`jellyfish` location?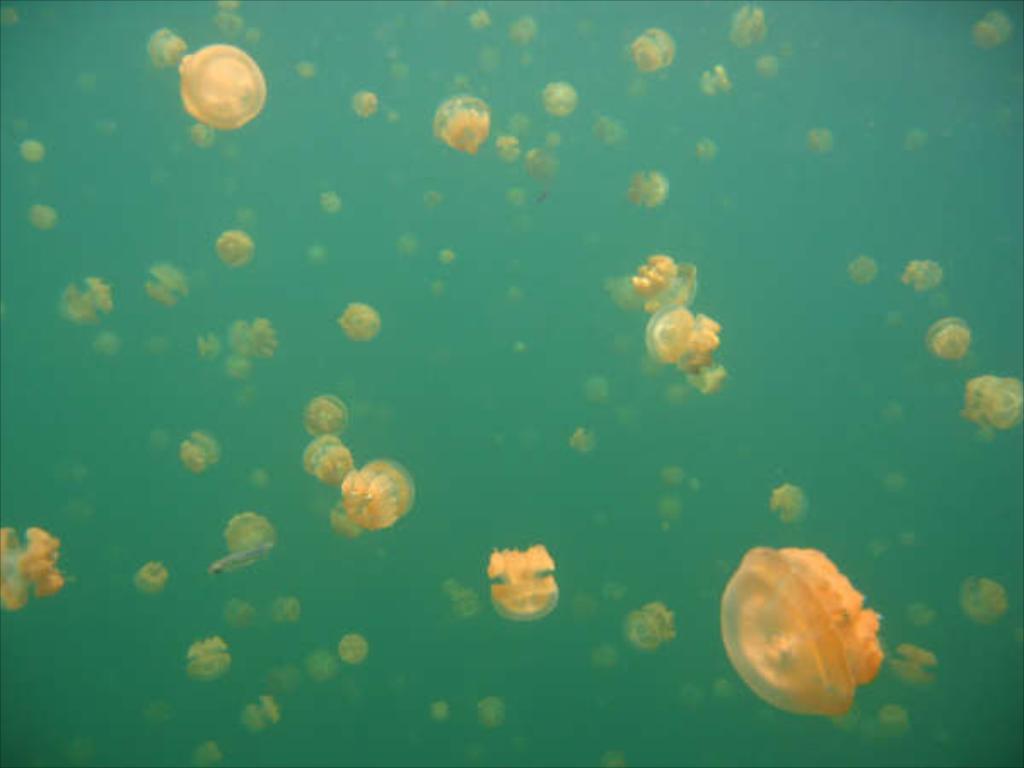
region(642, 304, 720, 375)
